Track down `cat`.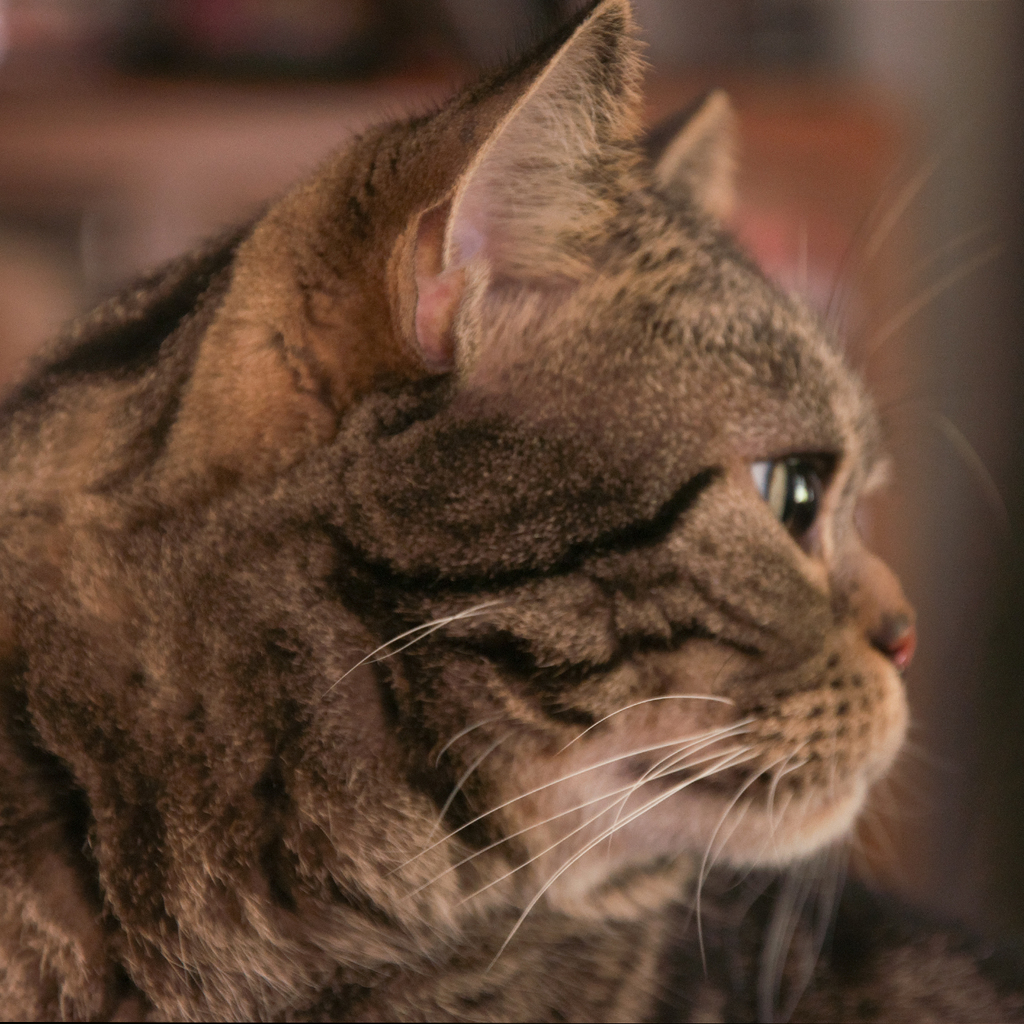
Tracked to bbox(1, 4, 1023, 1023).
